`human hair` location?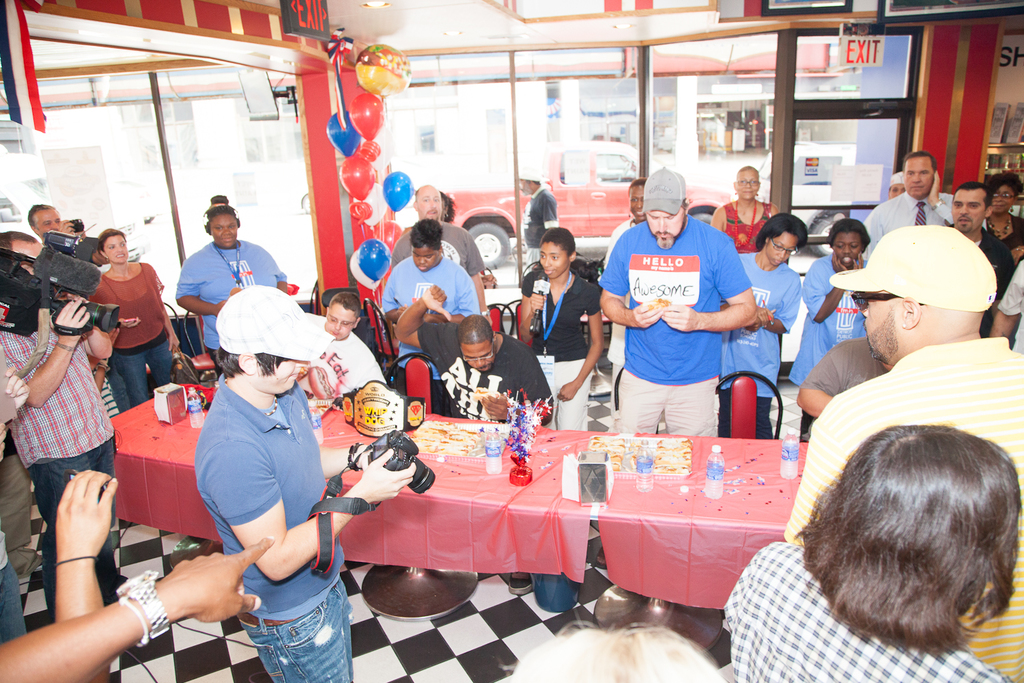
756, 212, 809, 253
